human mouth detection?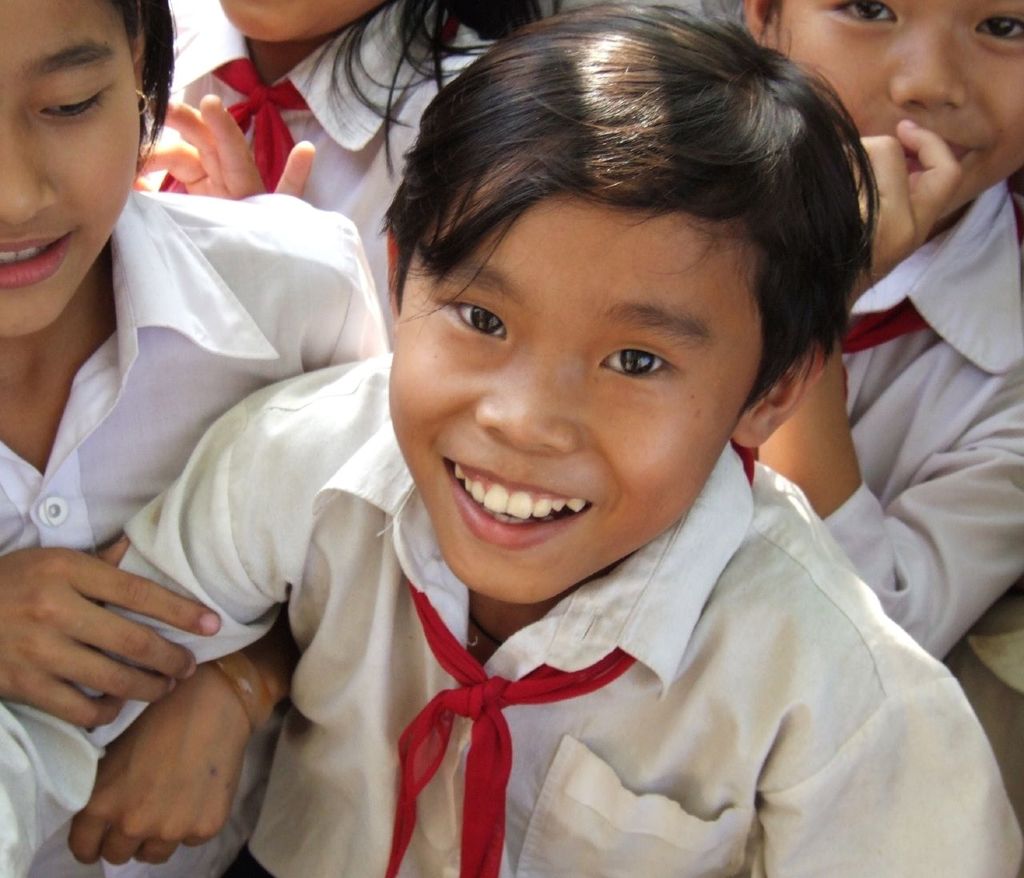
[left=895, top=137, right=982, bottom=177]
